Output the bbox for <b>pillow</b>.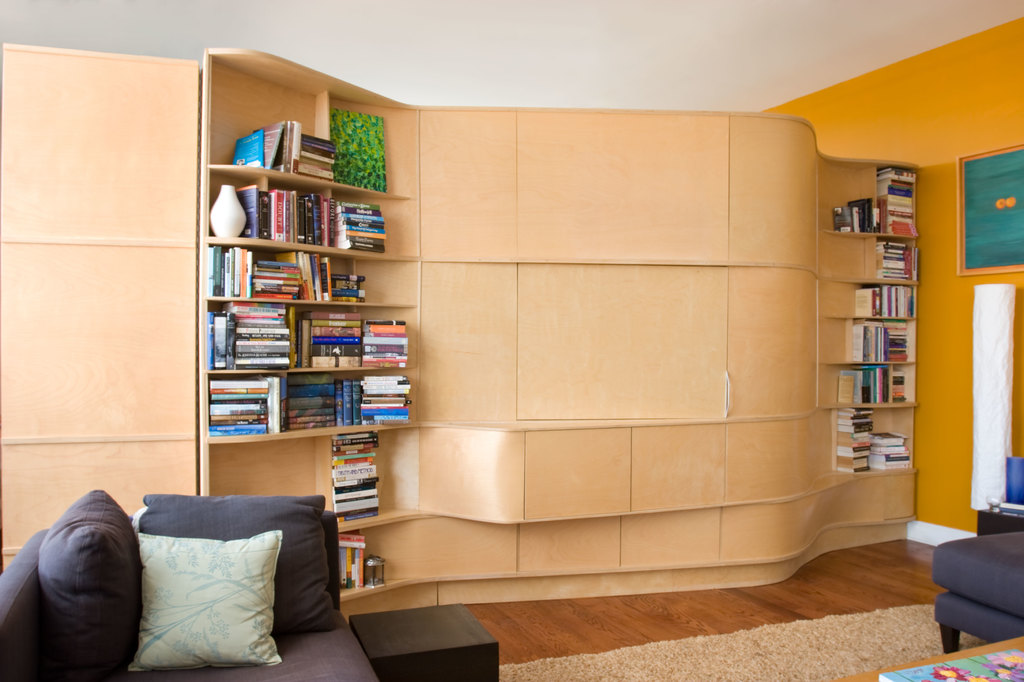
<bbox>138, 528, 283, 678</bbox>.
